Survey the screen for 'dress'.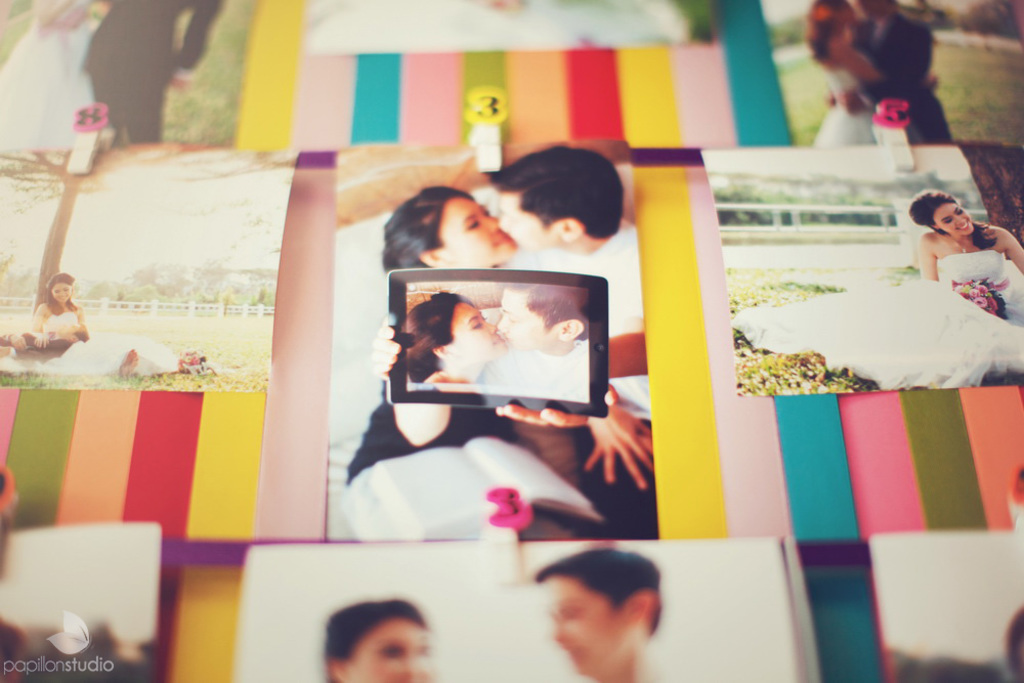
Survey found: <box>812,67,894,141</box>.
